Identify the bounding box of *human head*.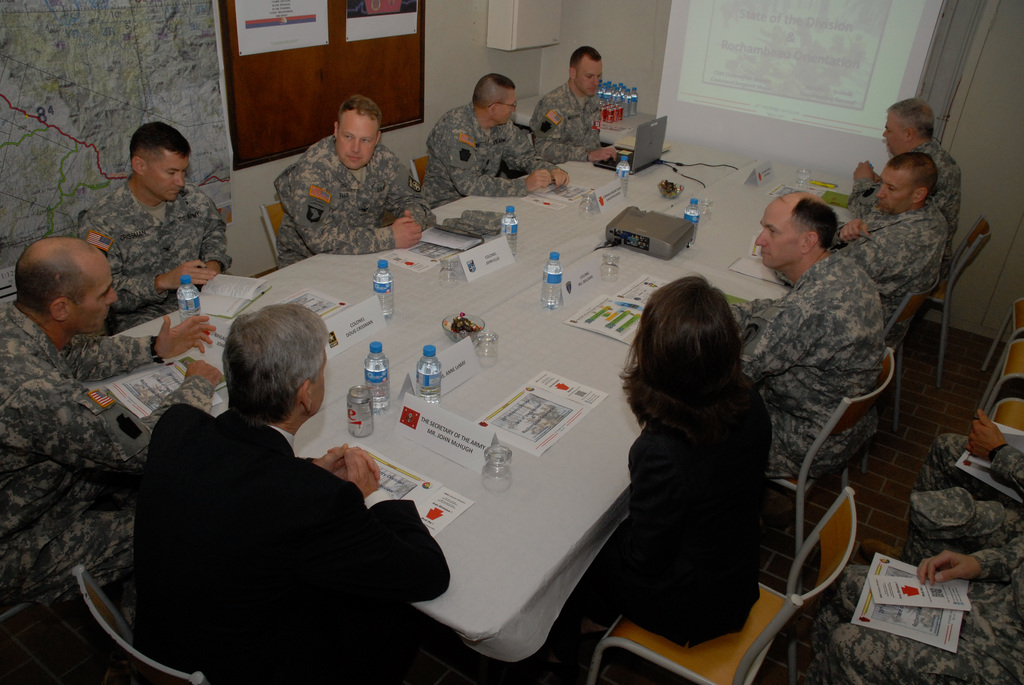
Rect(218, 313, 325, 421).
